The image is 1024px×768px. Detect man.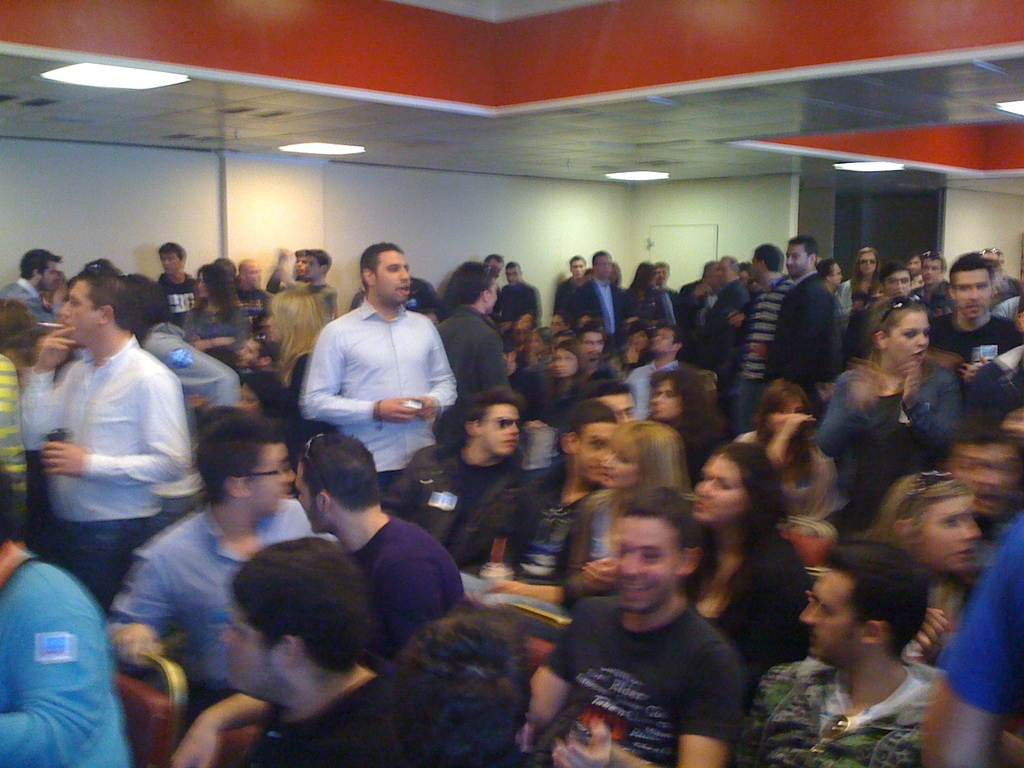
Detection: (x1=526, y1=488, x2=742, y2=767).
